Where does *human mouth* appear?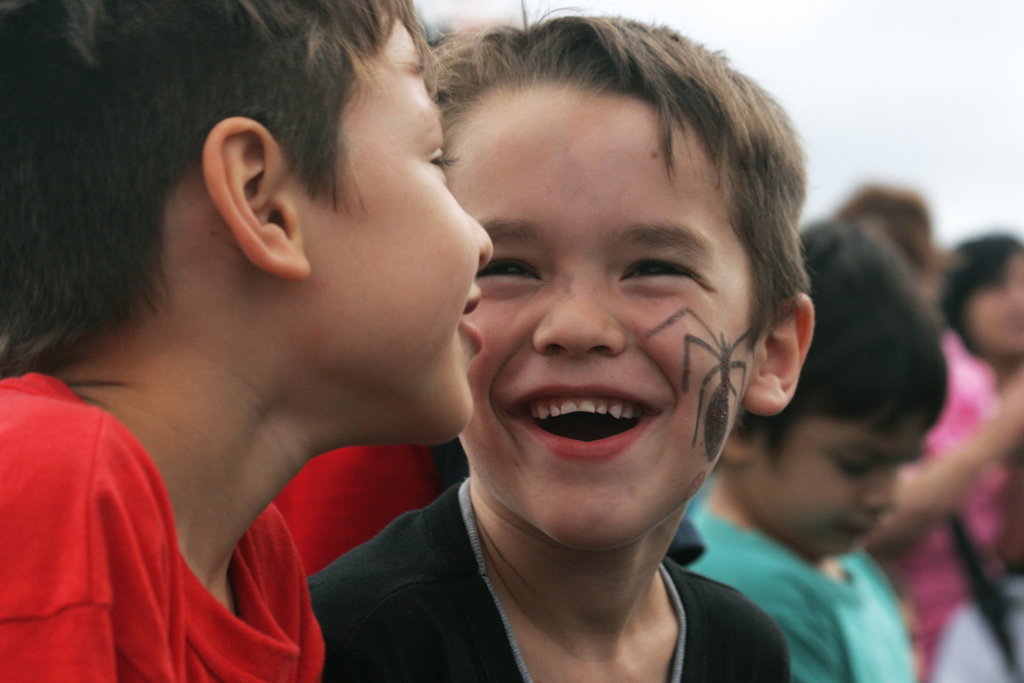
Appears at 834/508/890/541.
